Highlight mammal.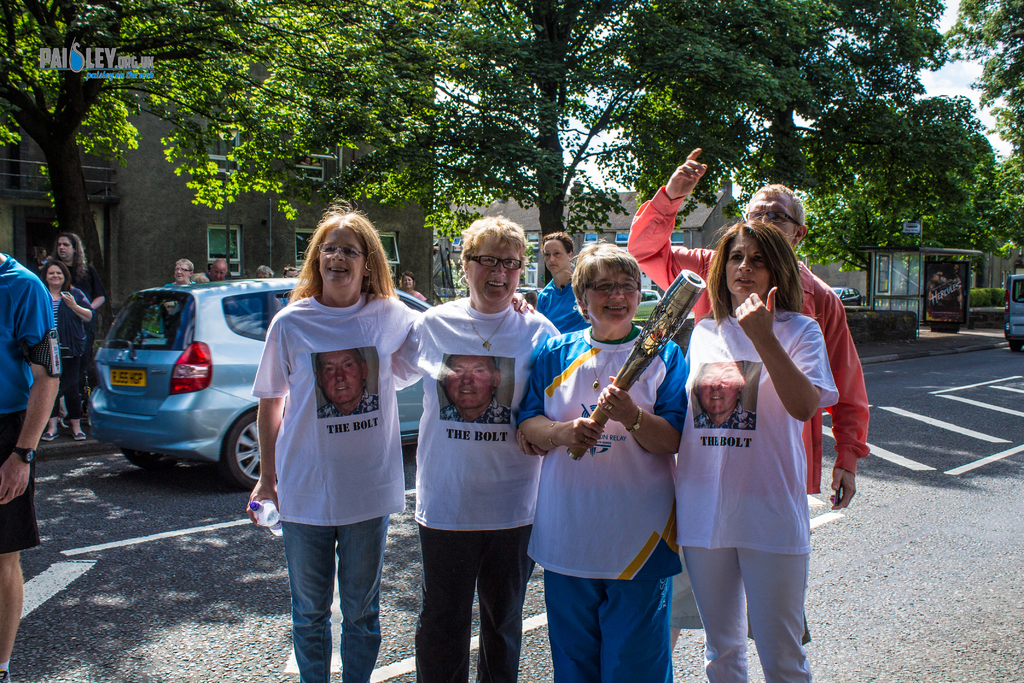
Highlighted region: [left=253, top=232, right=405, bottom=638].
